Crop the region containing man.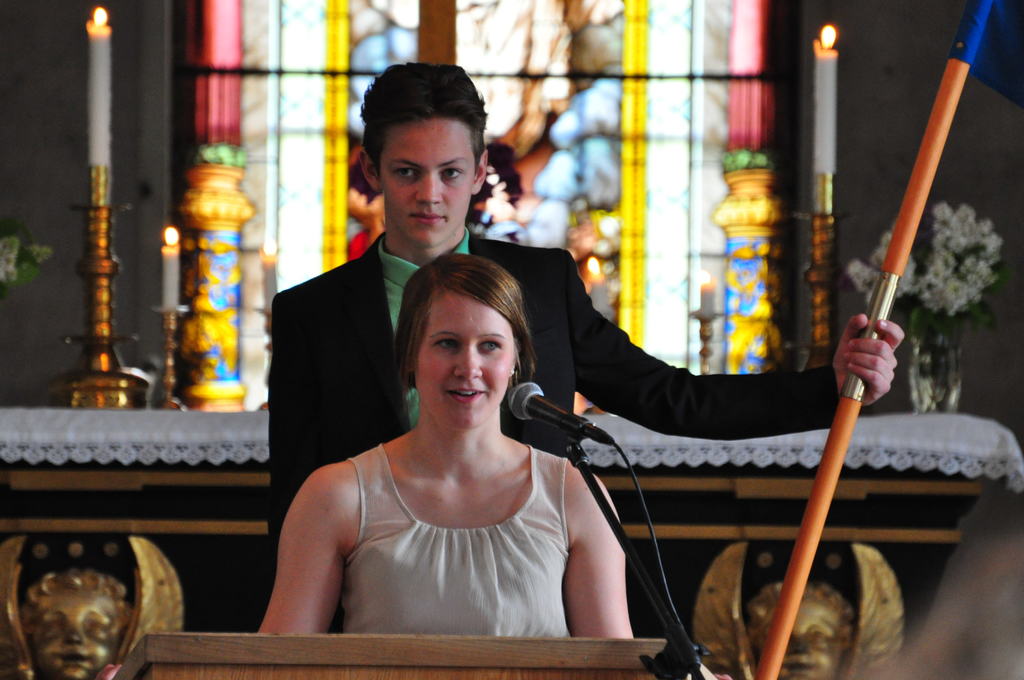
Crop region: Rect(268, 60, 907, 592).
